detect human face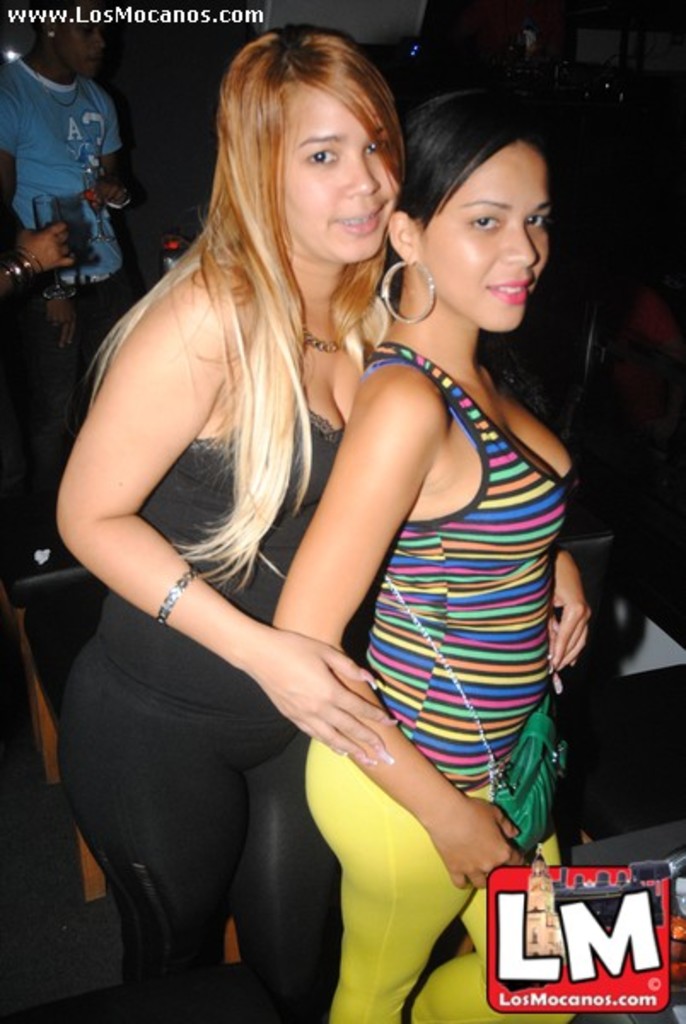
(left=280, top=77, right=399, bottom=261)
